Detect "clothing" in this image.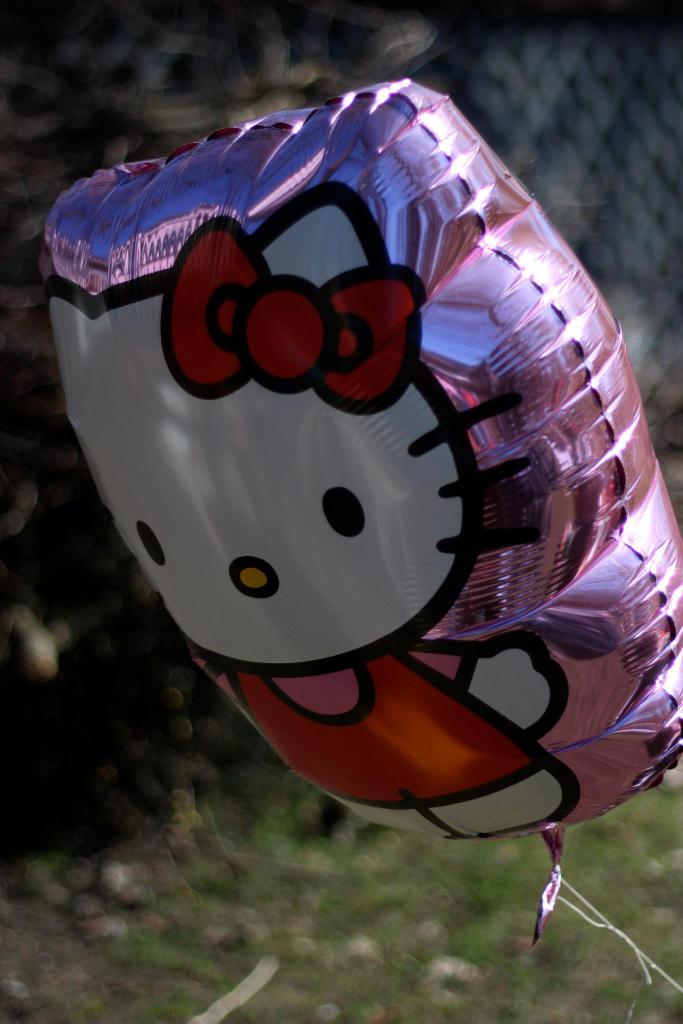
Detection: (x1=193, y1=650, x2=559, y2=812).
